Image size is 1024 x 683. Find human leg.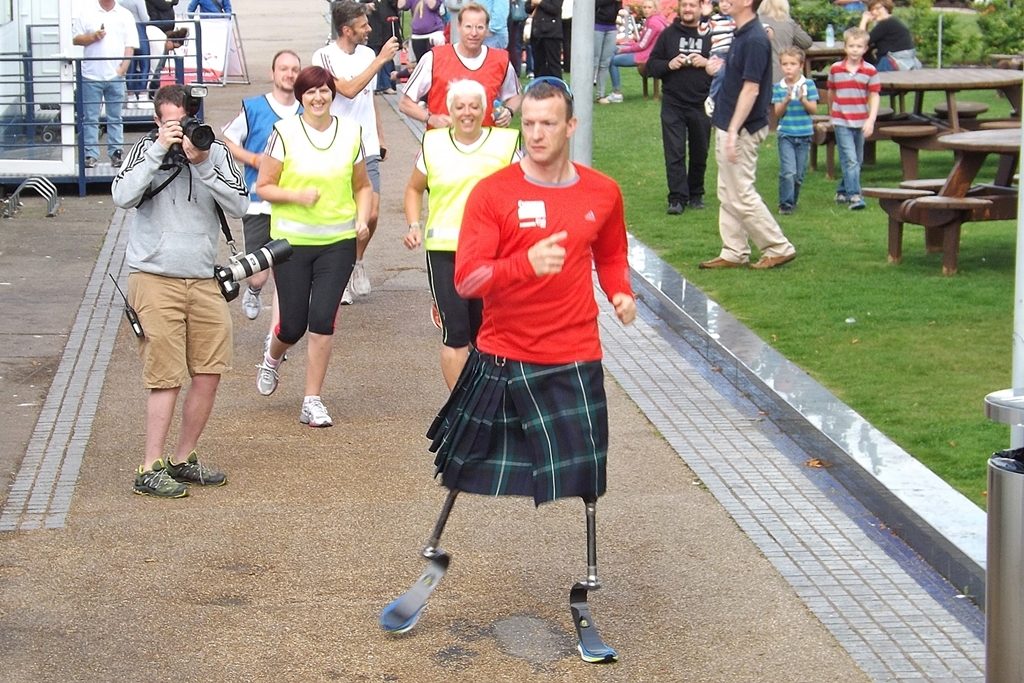
[x1=837, y1=108, x2=865, y2=205].
